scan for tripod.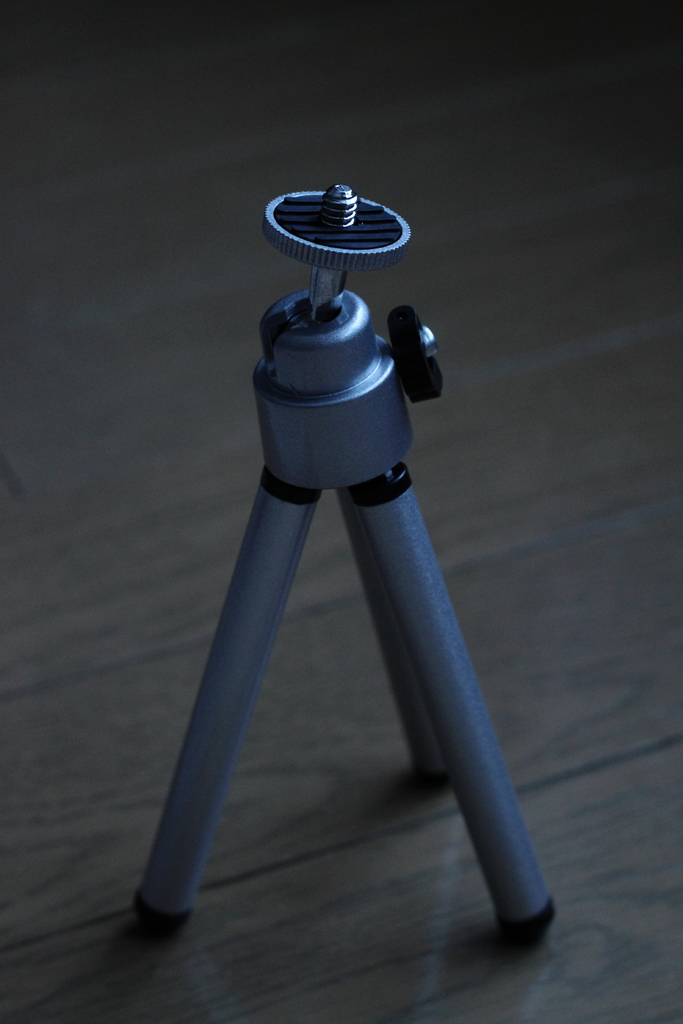
Scan result: [125,185,568,968].
